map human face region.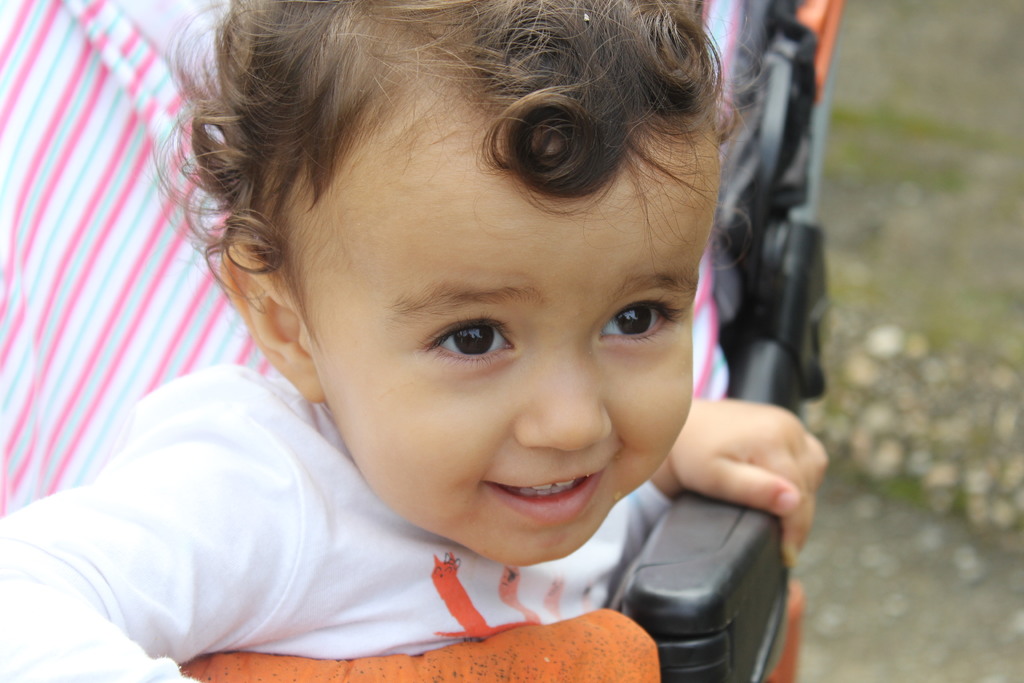
Mapped to locate(310, 130, 716, 567).
